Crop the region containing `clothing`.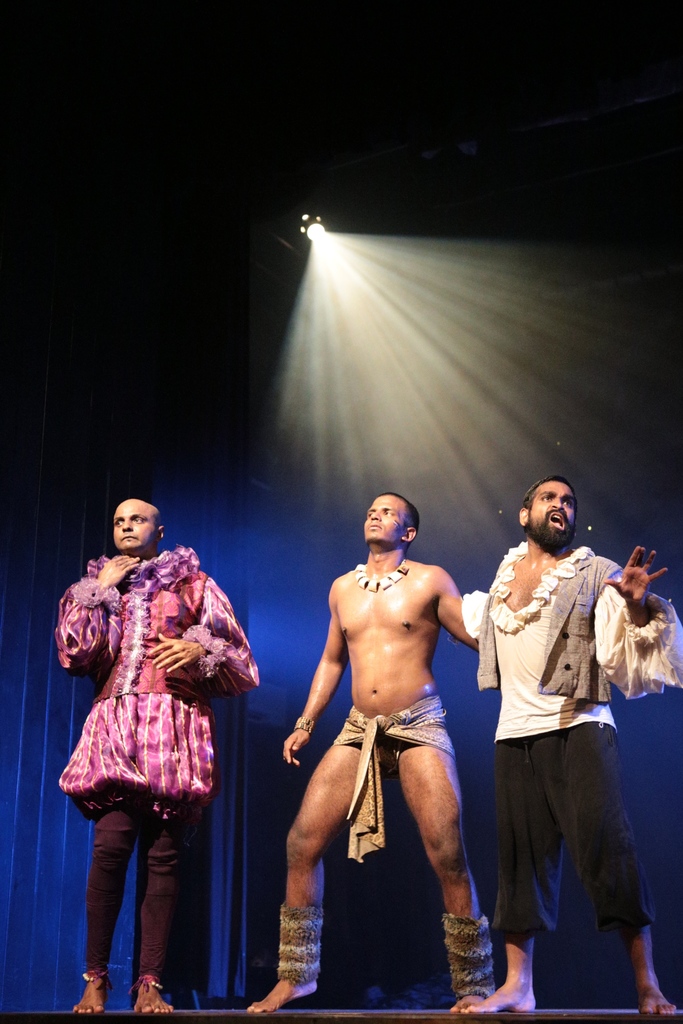
Crop region: region(472, 504, 659, 991).
